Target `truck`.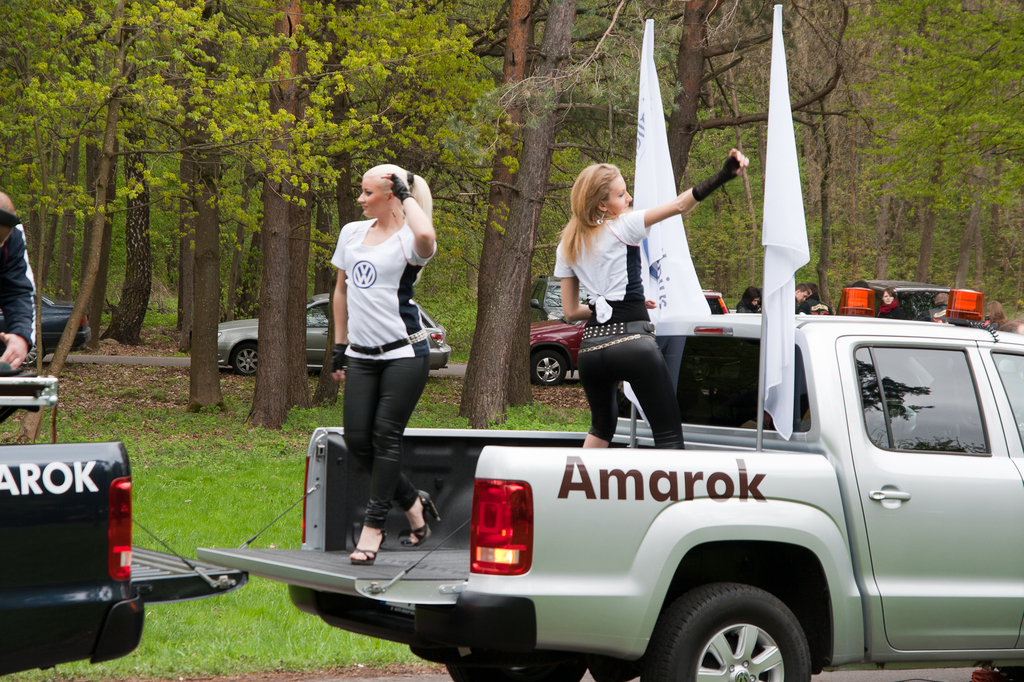
Target region: 198, 276, 1023, 681.
